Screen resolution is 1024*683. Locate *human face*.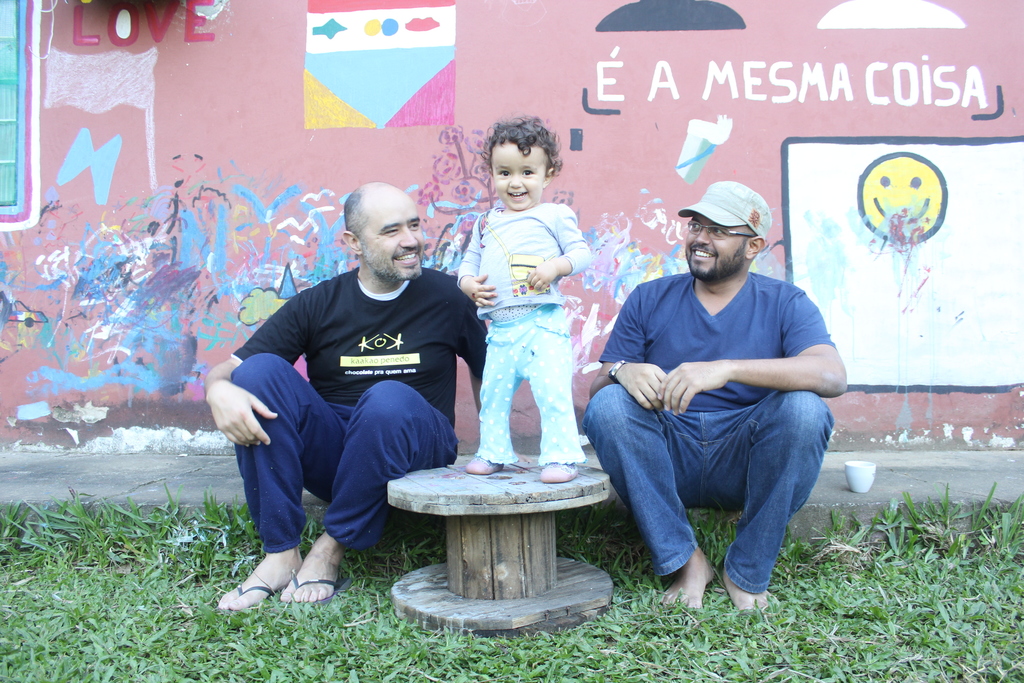
358:195:426:278.
